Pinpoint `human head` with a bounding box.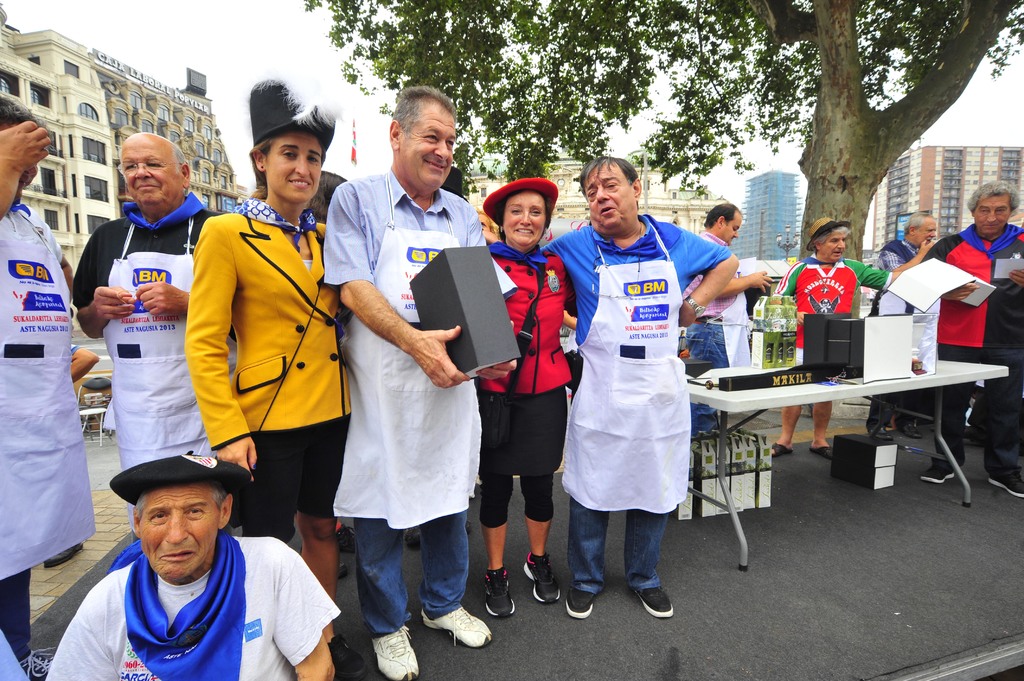
0,89,49,199.
